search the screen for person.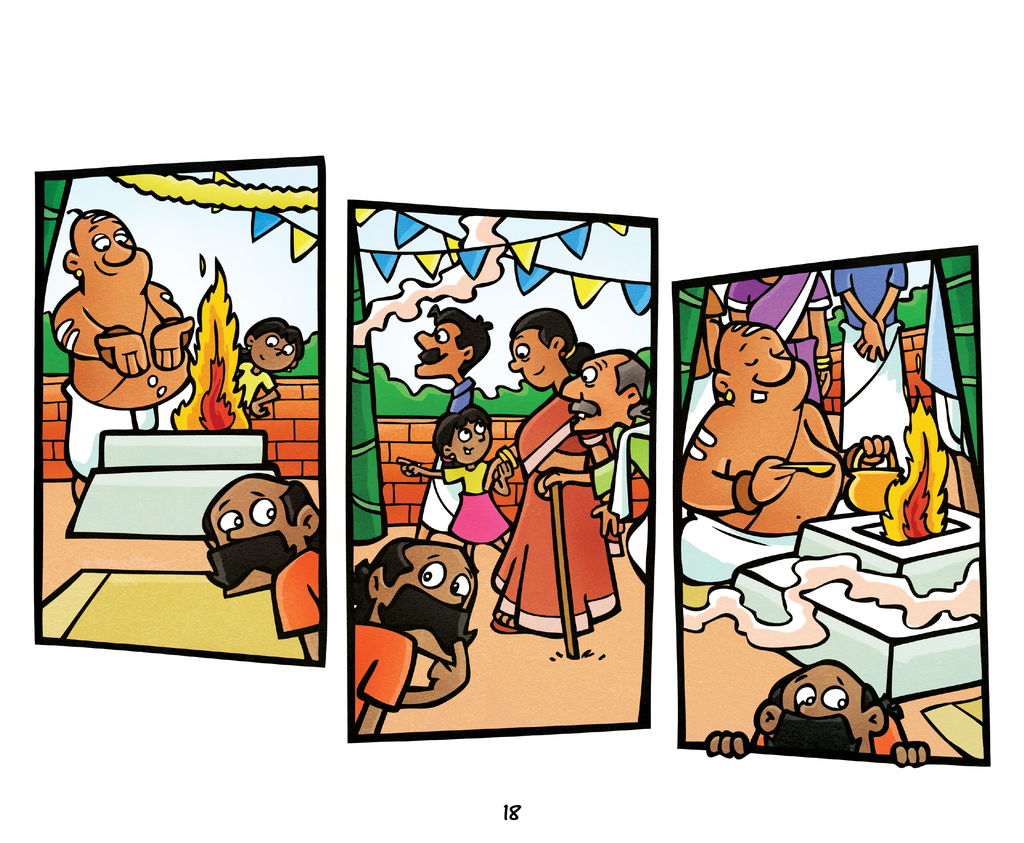
Found at <region>353, 536, 477, 735</region>.
